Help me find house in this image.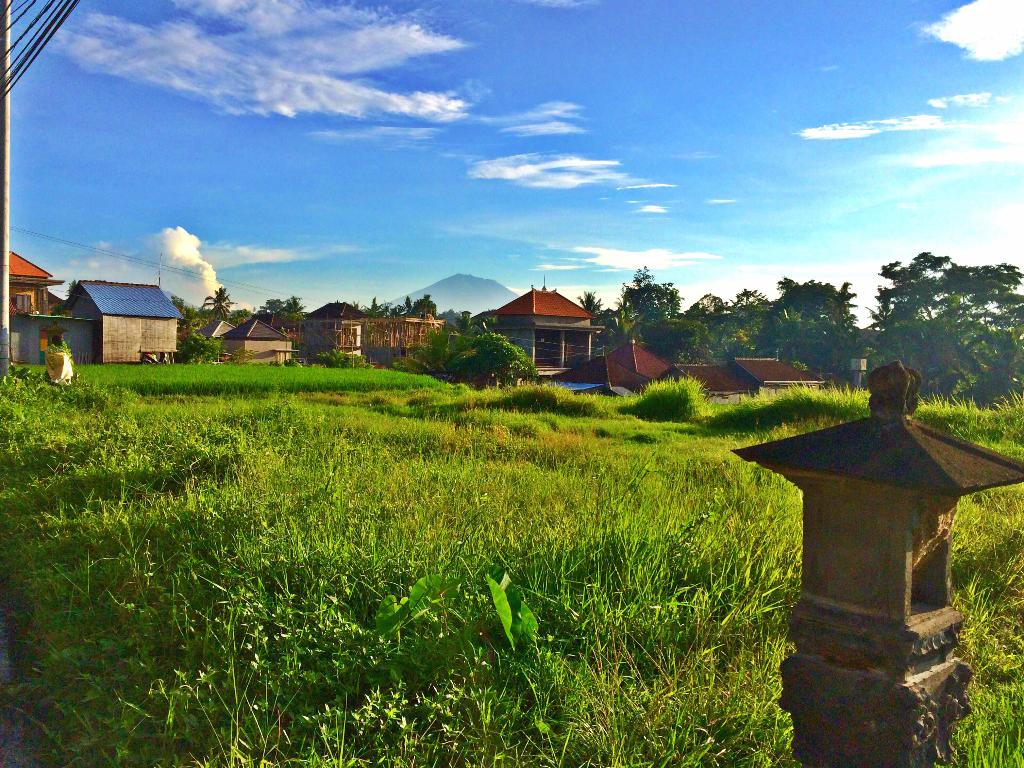
Found it: box=[39, 250, 167, 362].
